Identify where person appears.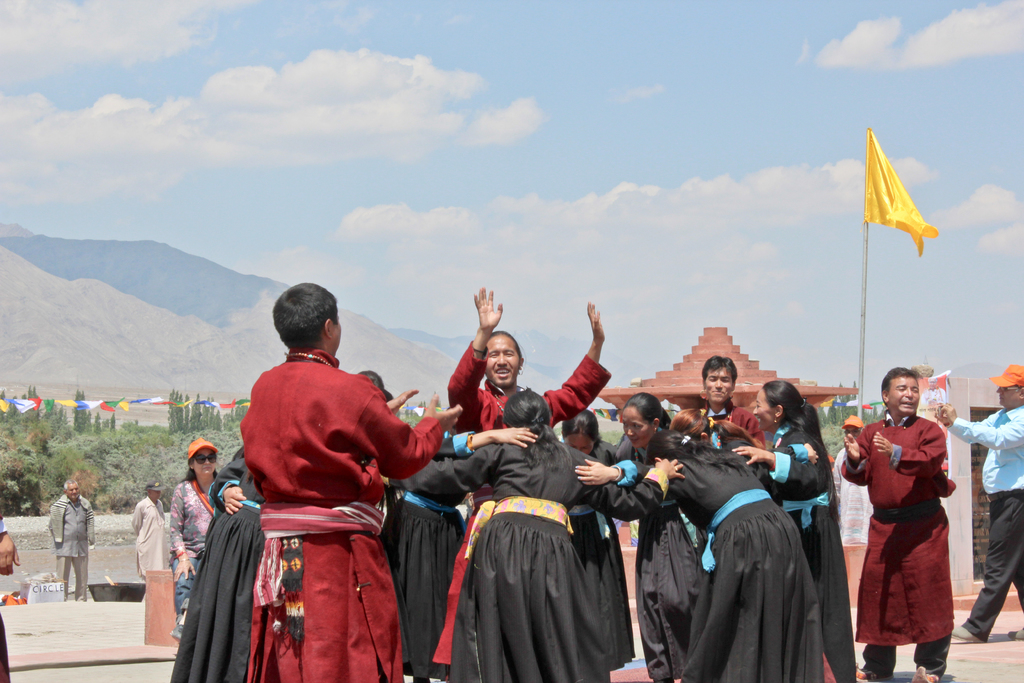
Appears at 830 414 879 548.
